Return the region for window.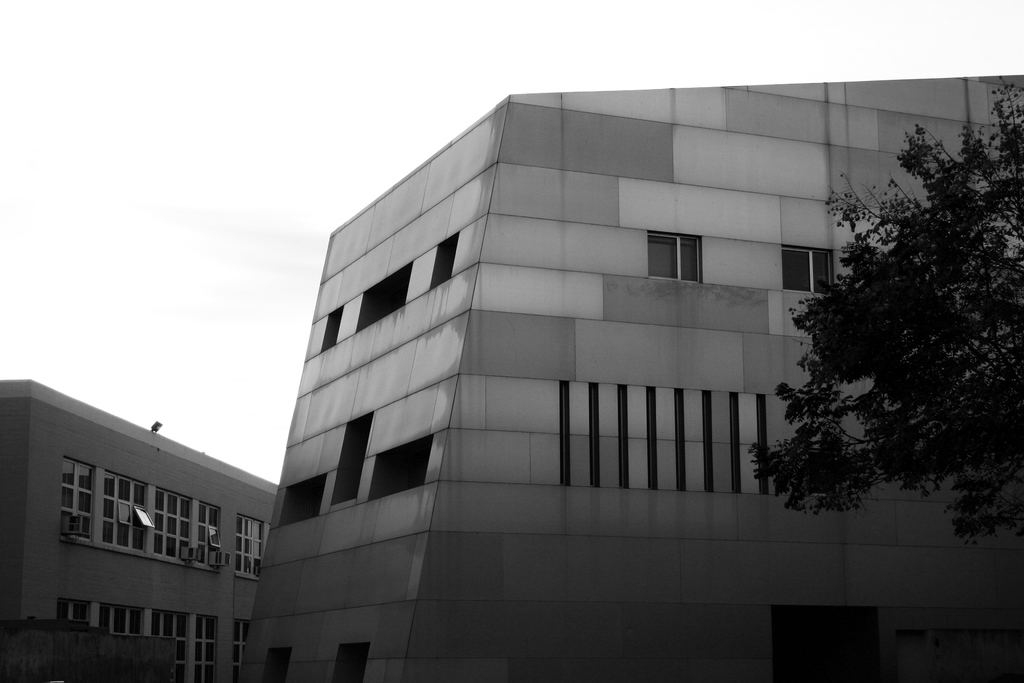
<bbox>193, 613, 215, 680</bbox>.
